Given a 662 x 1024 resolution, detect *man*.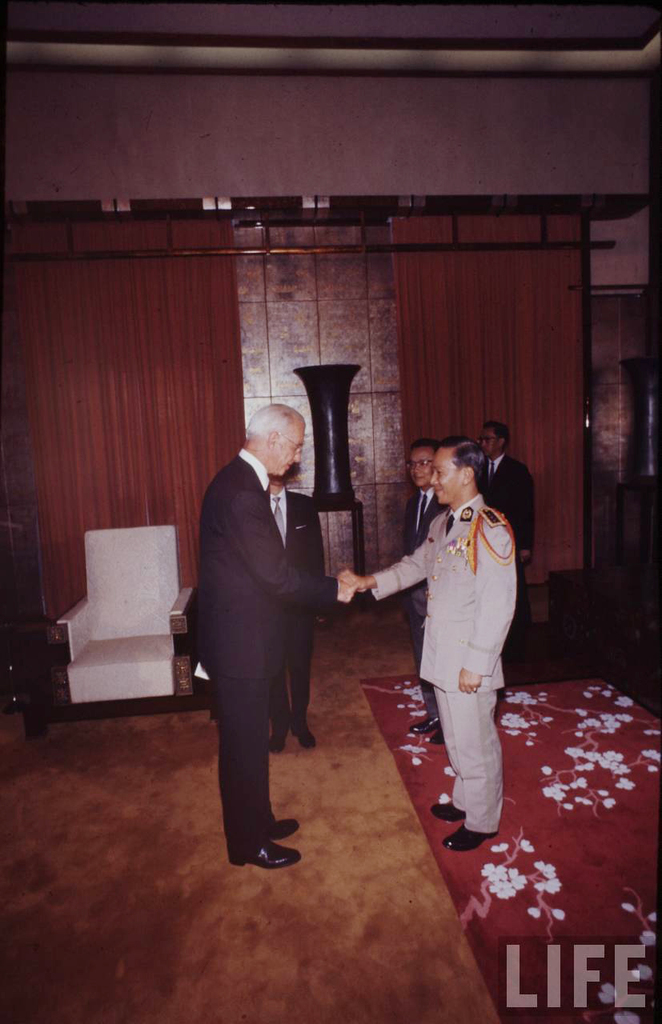
box(265, 471, 327, 746).
